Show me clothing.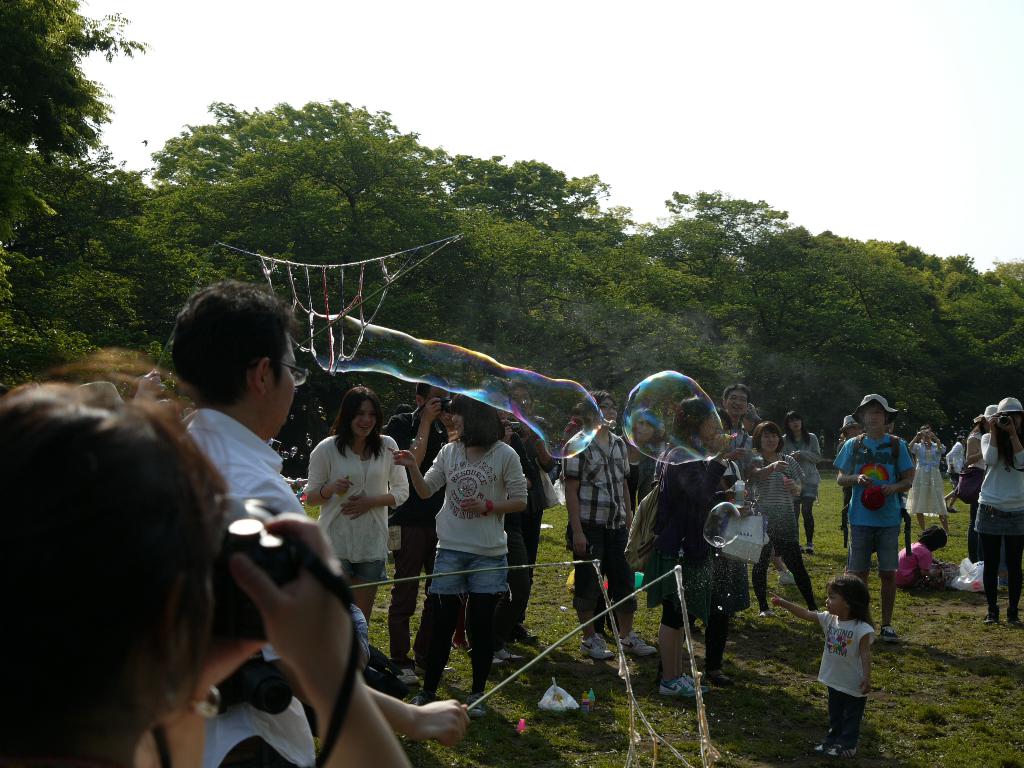
clothing is here: bbox=(775, 428, 820, 500).
